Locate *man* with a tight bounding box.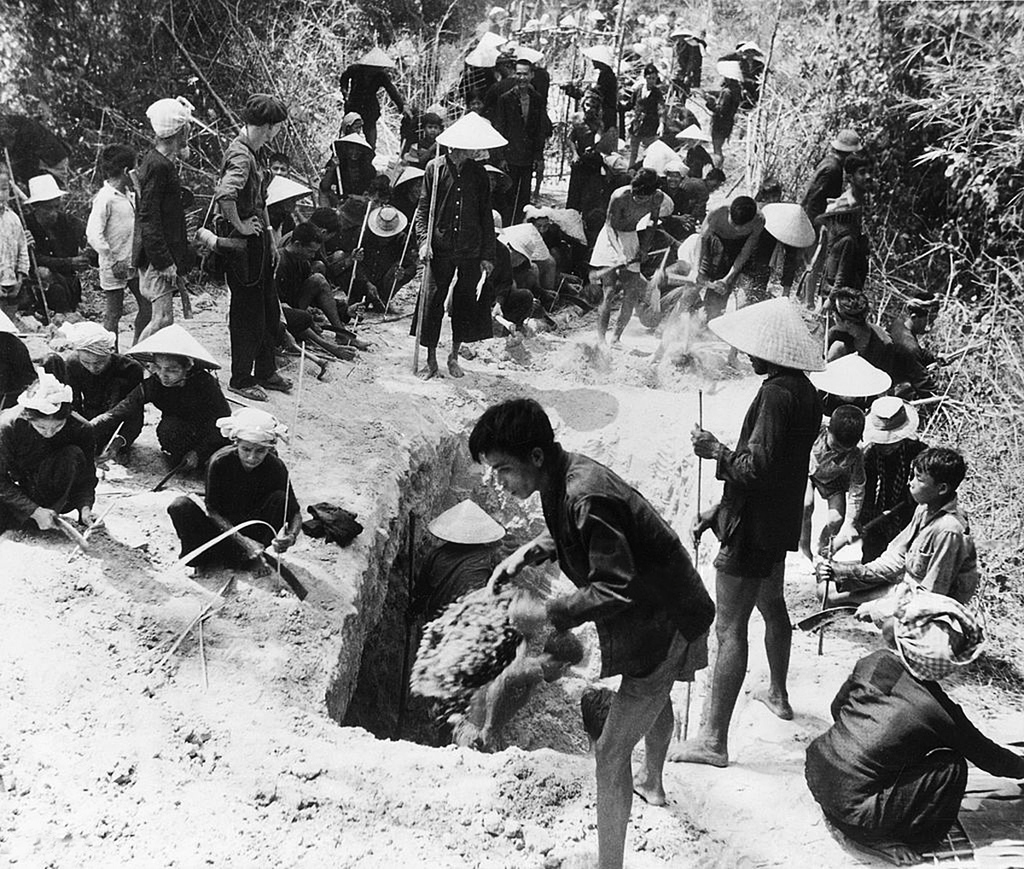
box=[7, 182, 94, 316].
